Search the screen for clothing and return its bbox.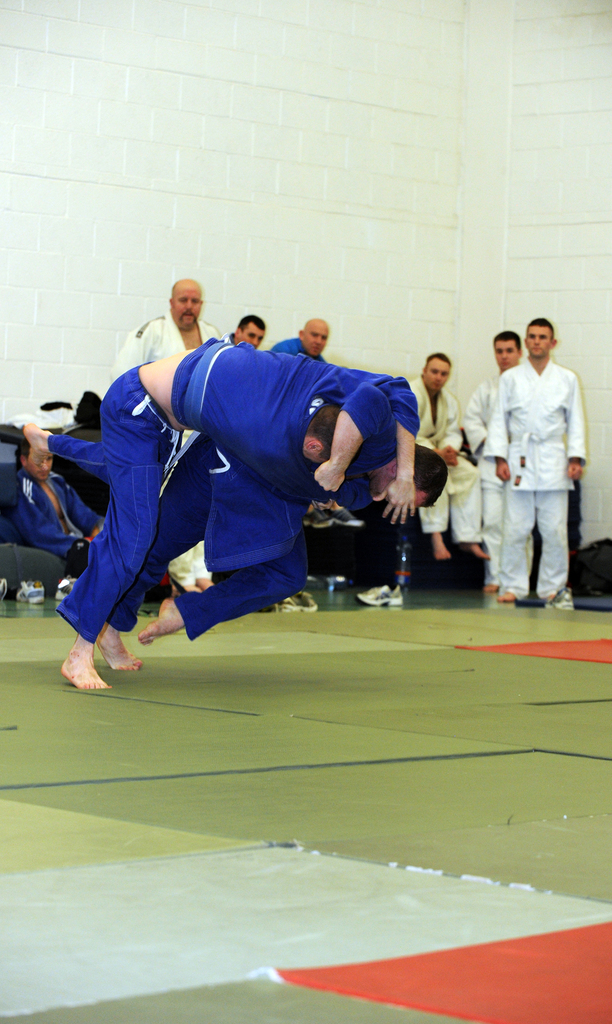
Found: 51:338:417:641.
